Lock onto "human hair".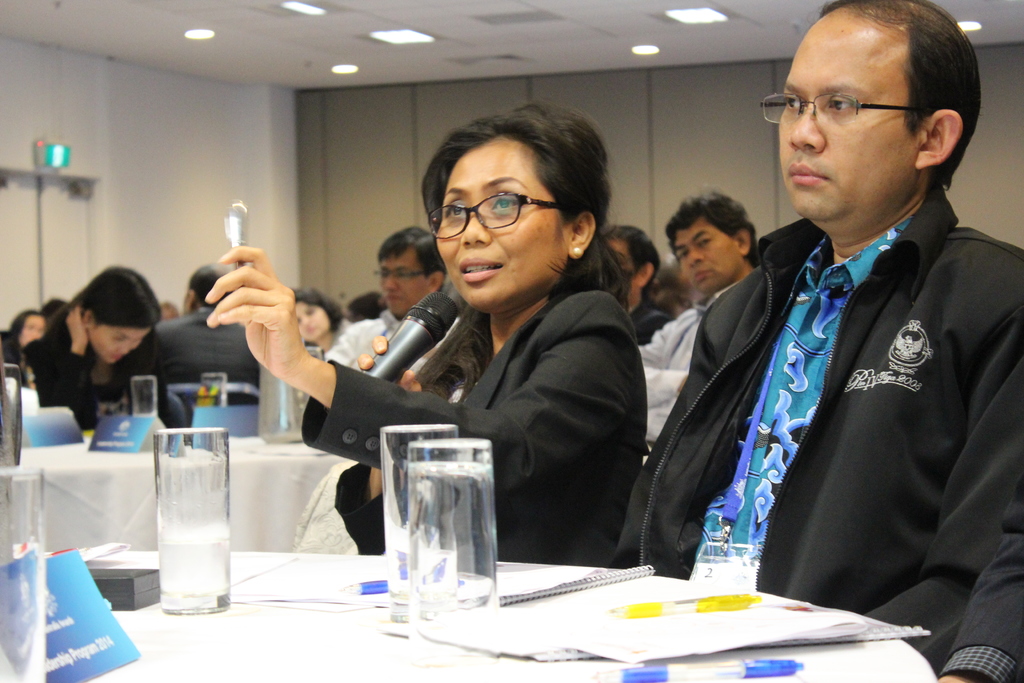
Locked: Rect(44, 267, 166, 325).
